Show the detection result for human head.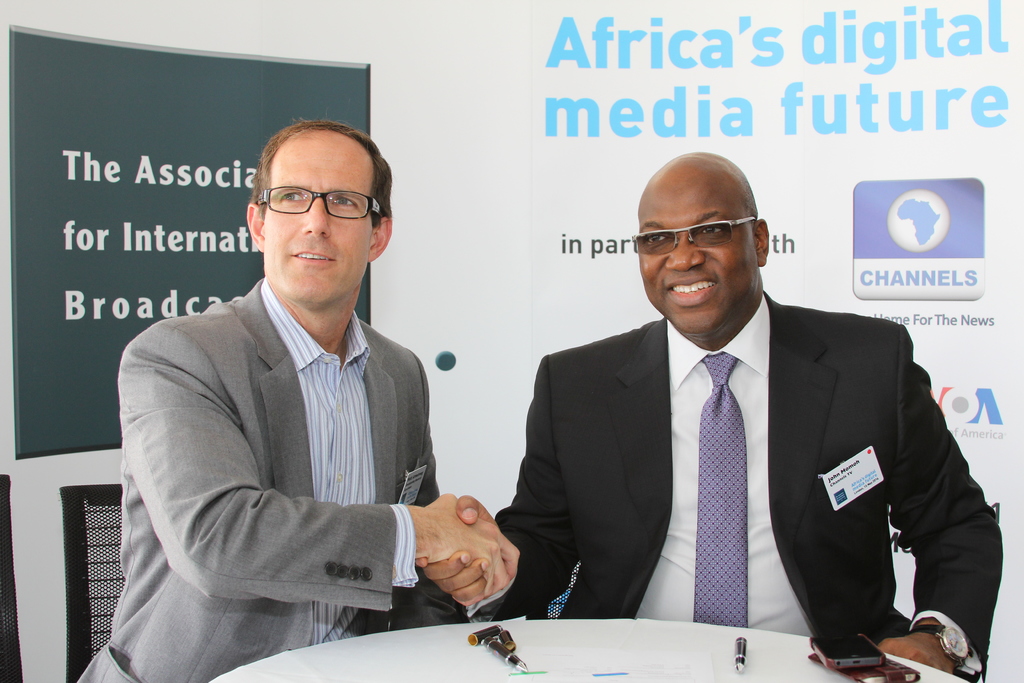
box(239, 120, 388, 309).
